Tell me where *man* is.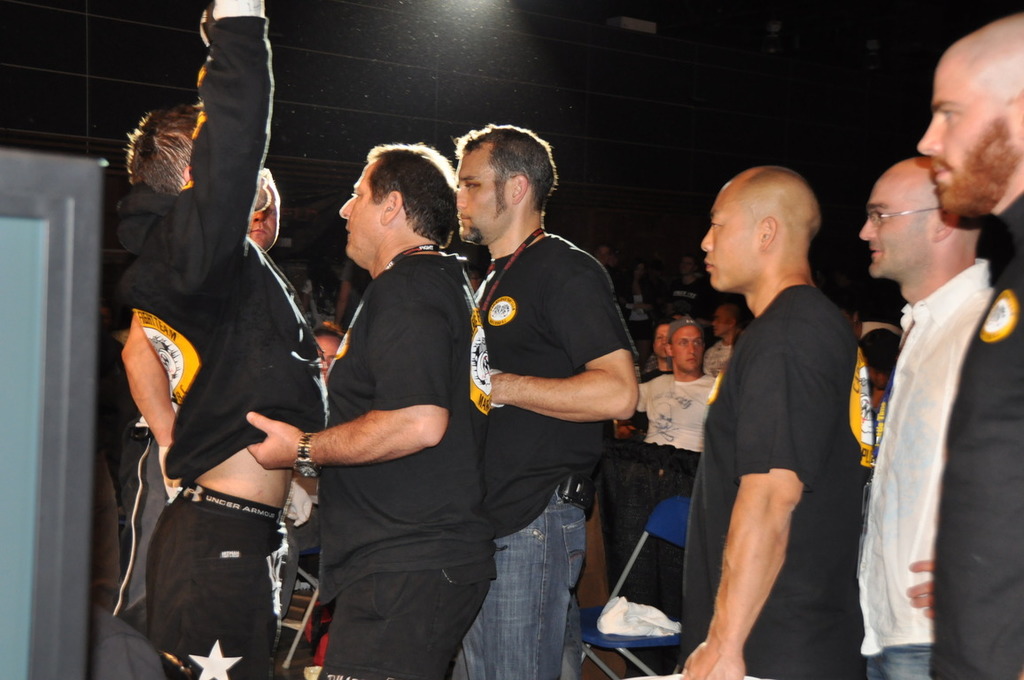
*man* is at pyautogui.locateOnScreen(669, 165, 864, 679).
